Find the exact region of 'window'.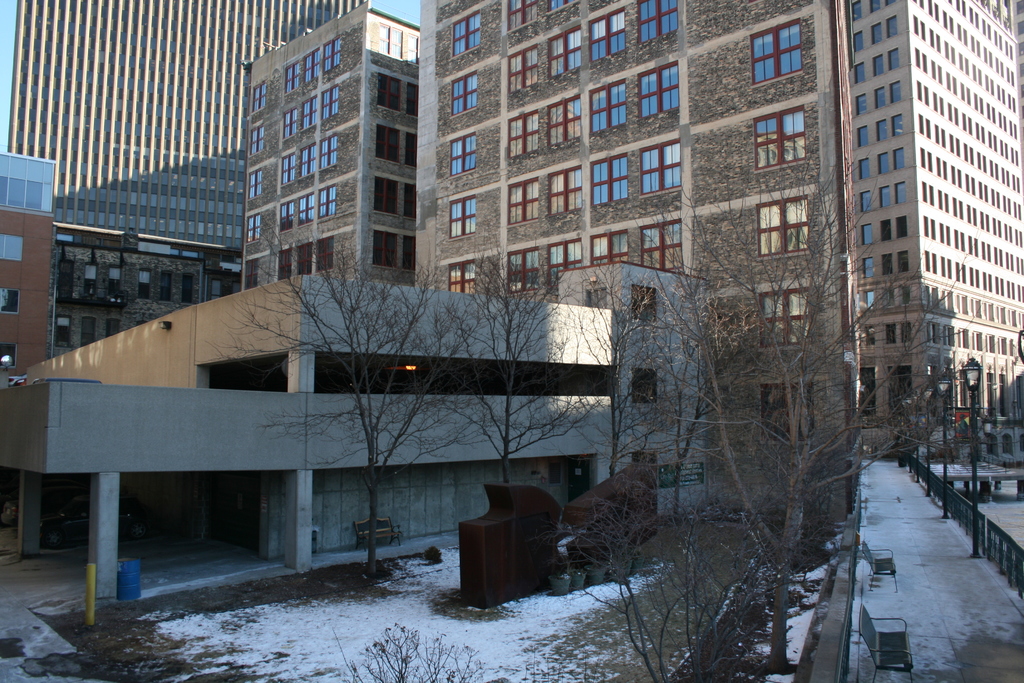
Exact region: l=858, t=153, r=870, b=182.
